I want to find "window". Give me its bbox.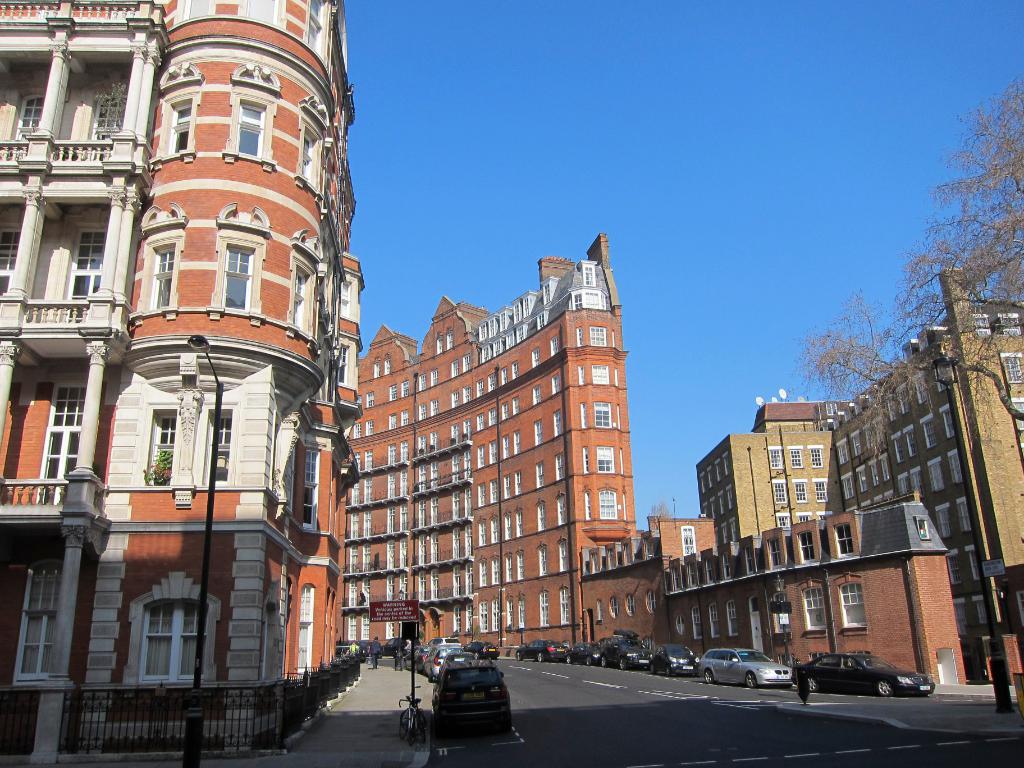
pyautogui.locateOnScreen(584, 263, 593, 278).
